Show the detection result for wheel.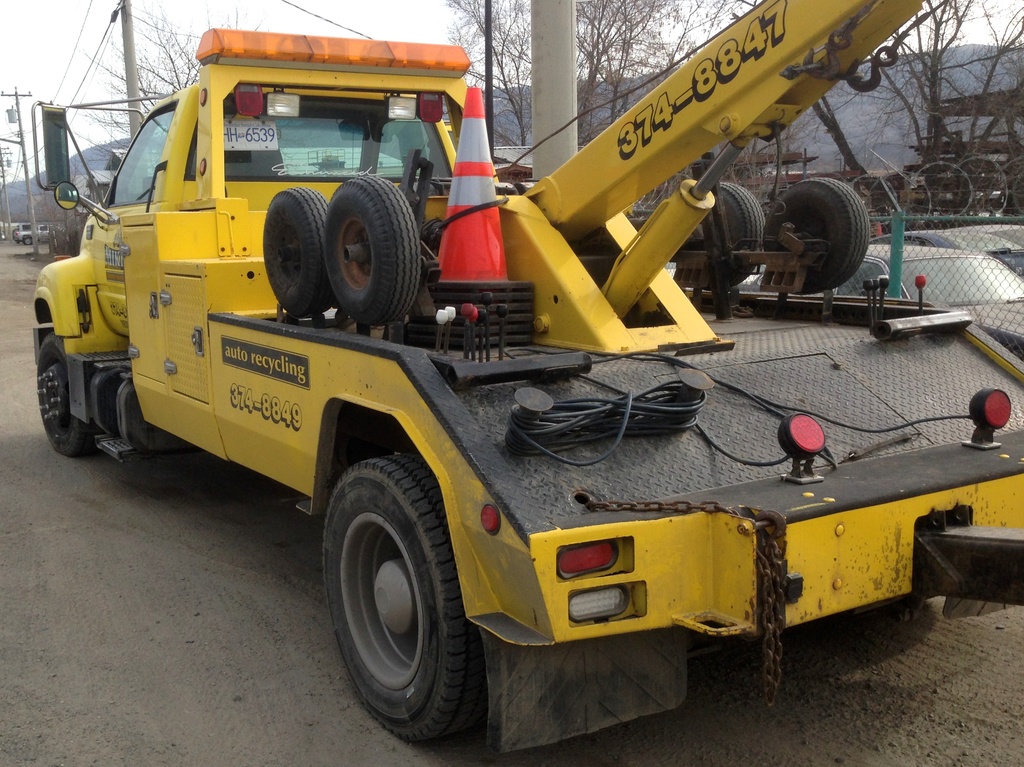
[323,173,422,322].
